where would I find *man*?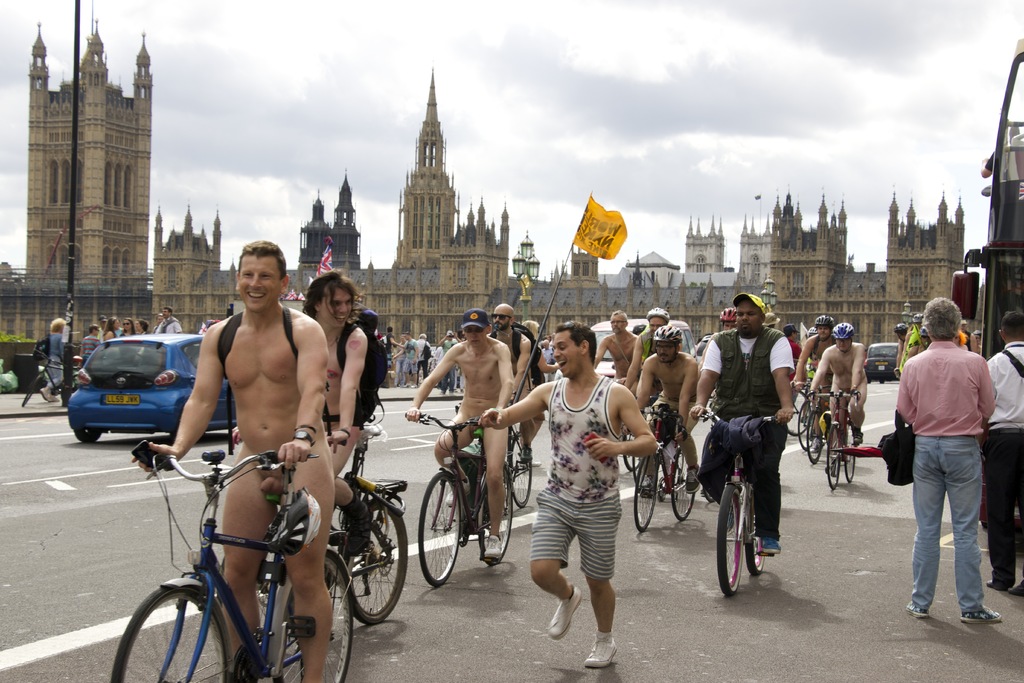
At bbox=[810, 315, 868, 475].
